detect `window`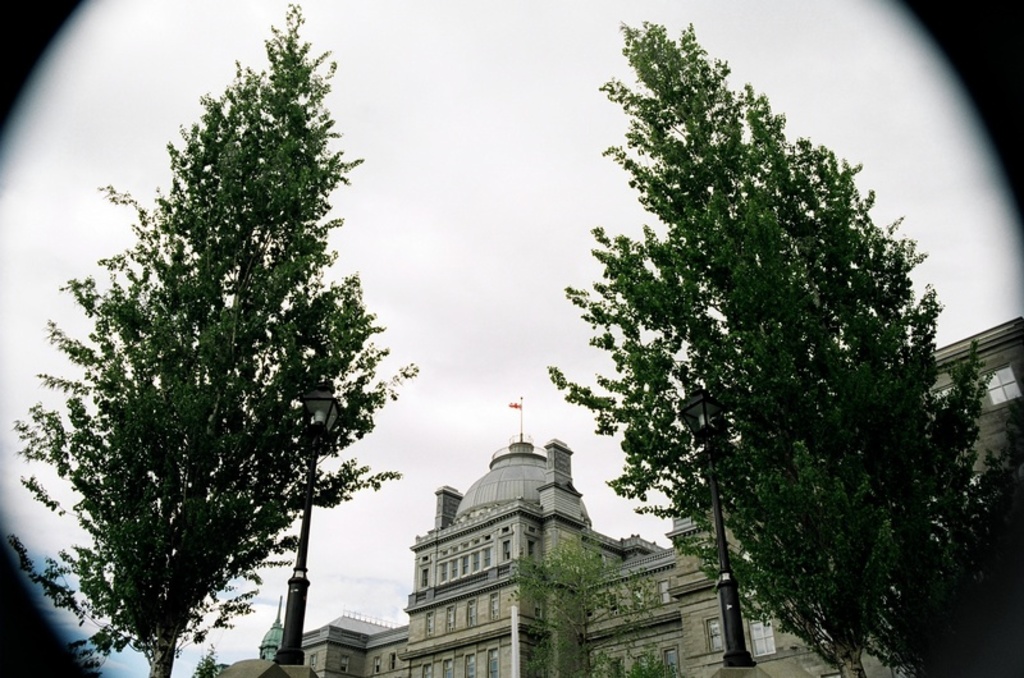
x1=461, y1=604, x2=477, y2=629
